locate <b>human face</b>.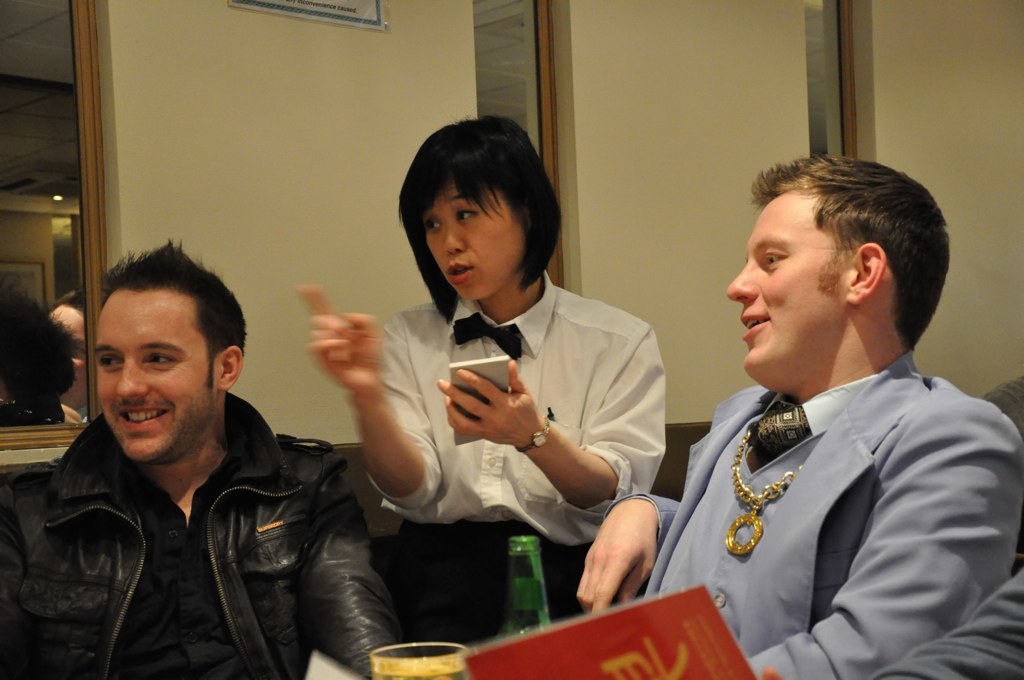
Bounding box: bbox=[96, 287, 216, 462].
